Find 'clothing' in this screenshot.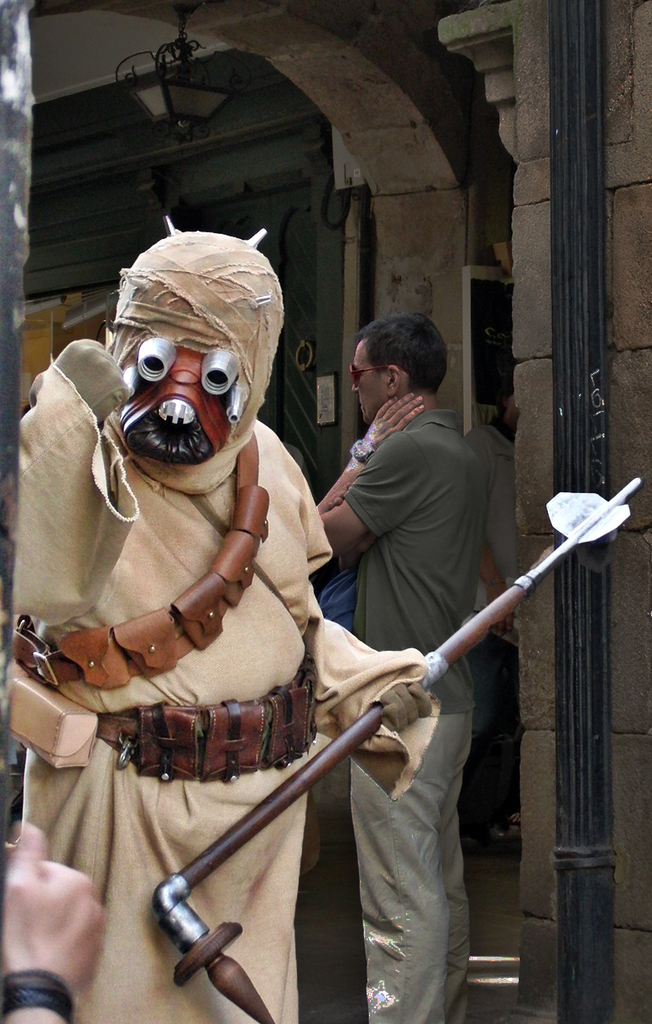
The bounding box for 'clothing' is <region>469, 424, 513, 813</region>.
